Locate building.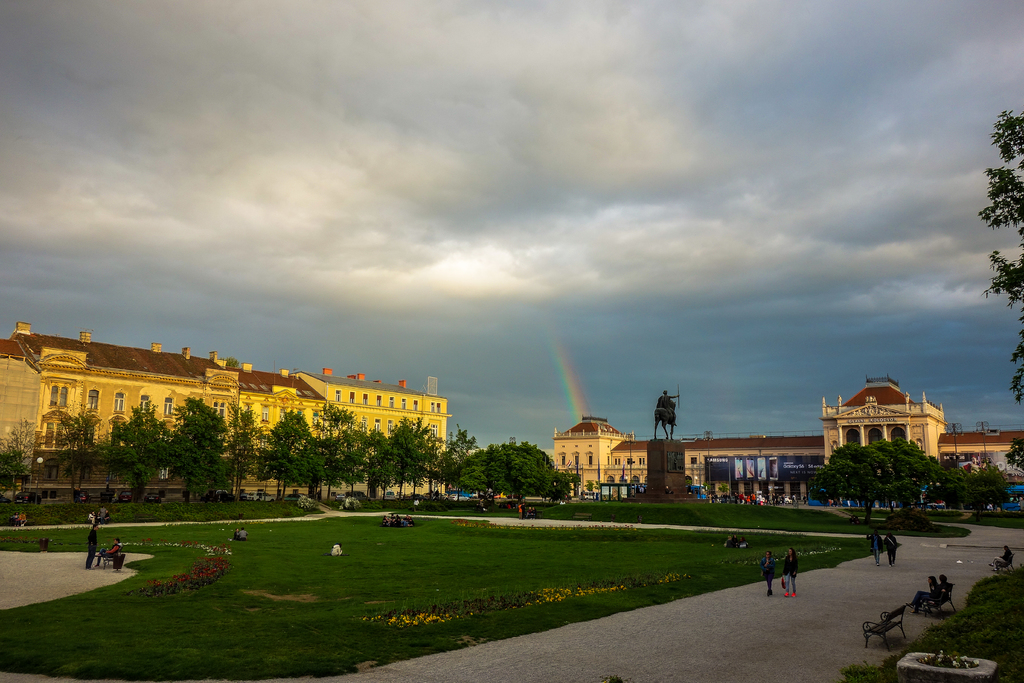
Bounding box: bbox=[550, 375, 1023, 509].
